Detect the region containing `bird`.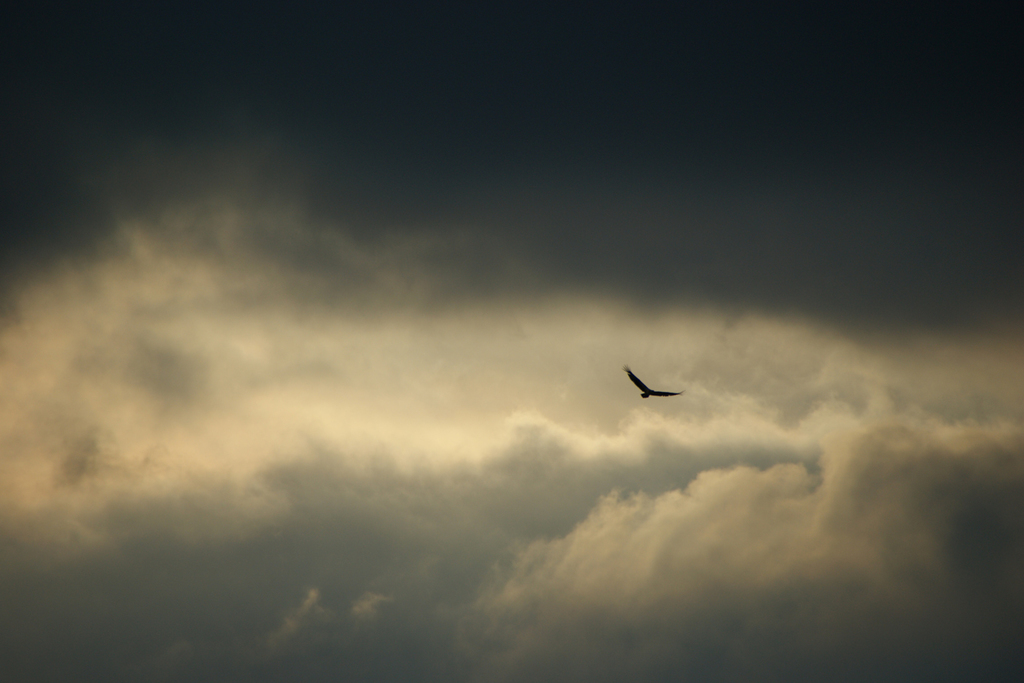
{"left": 619, "top": 363, "right": 682, "bottom": 400}.
